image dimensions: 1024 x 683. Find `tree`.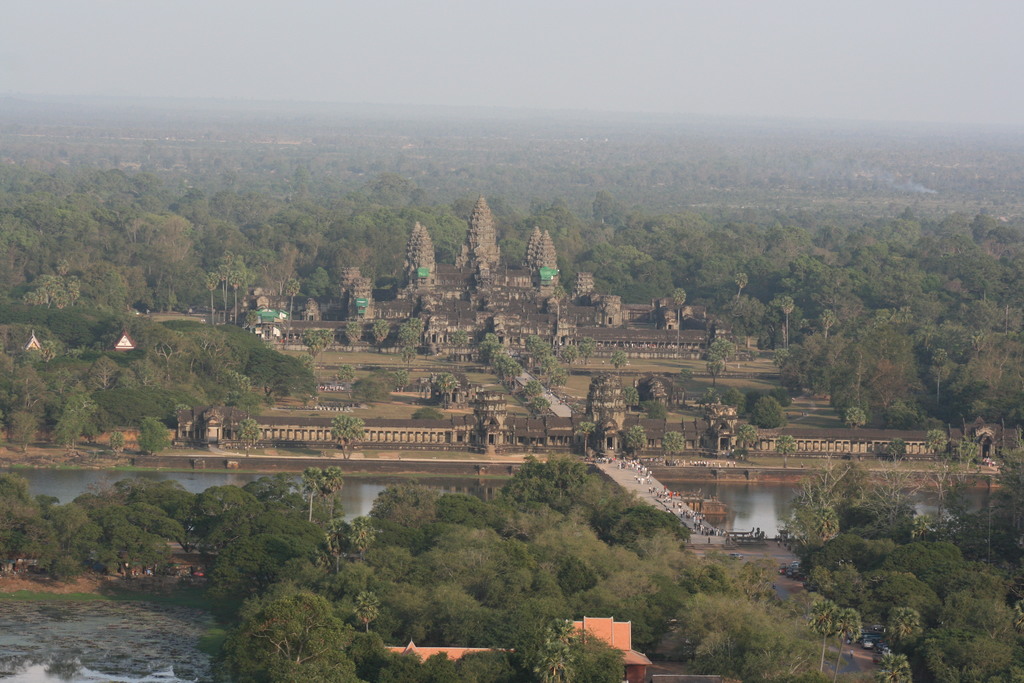
359, 370, 389, 413.
